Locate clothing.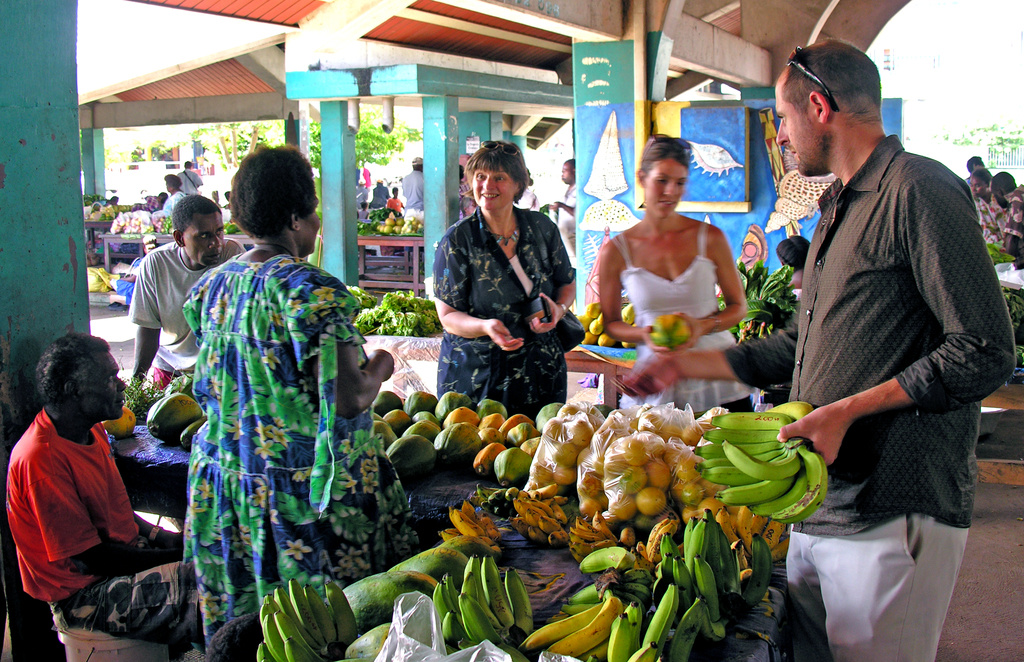
Bounding box: (left=787, top=271, right=811, bottom=314).
